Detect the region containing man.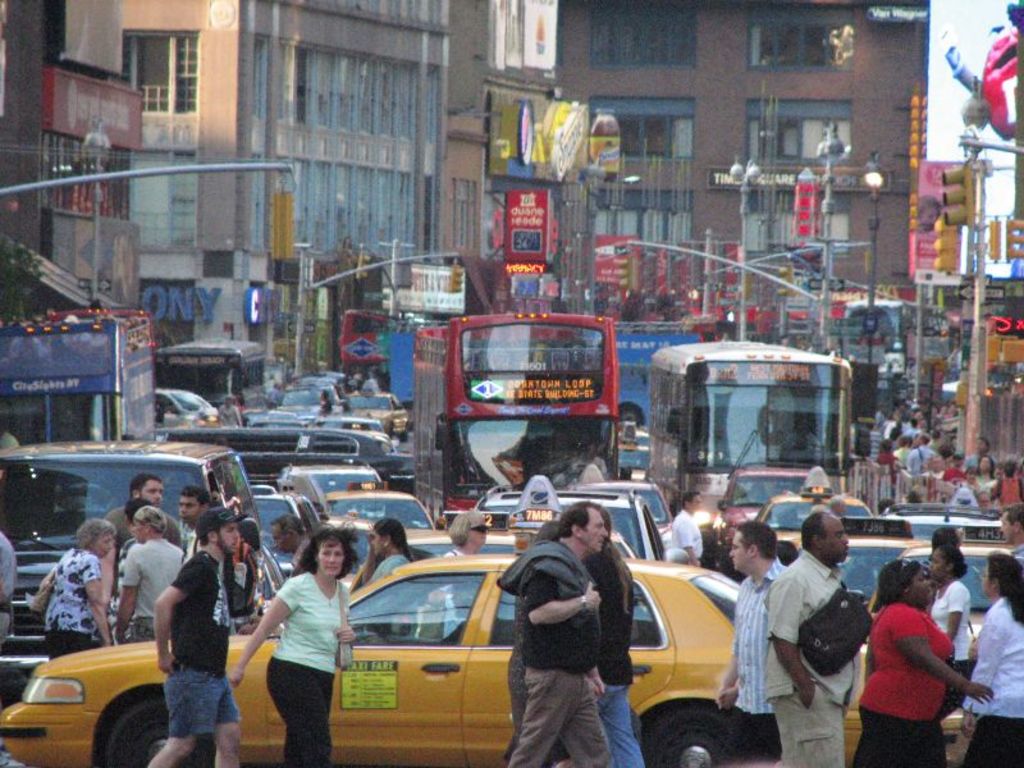
Rect(220, 393, 243, 430).
